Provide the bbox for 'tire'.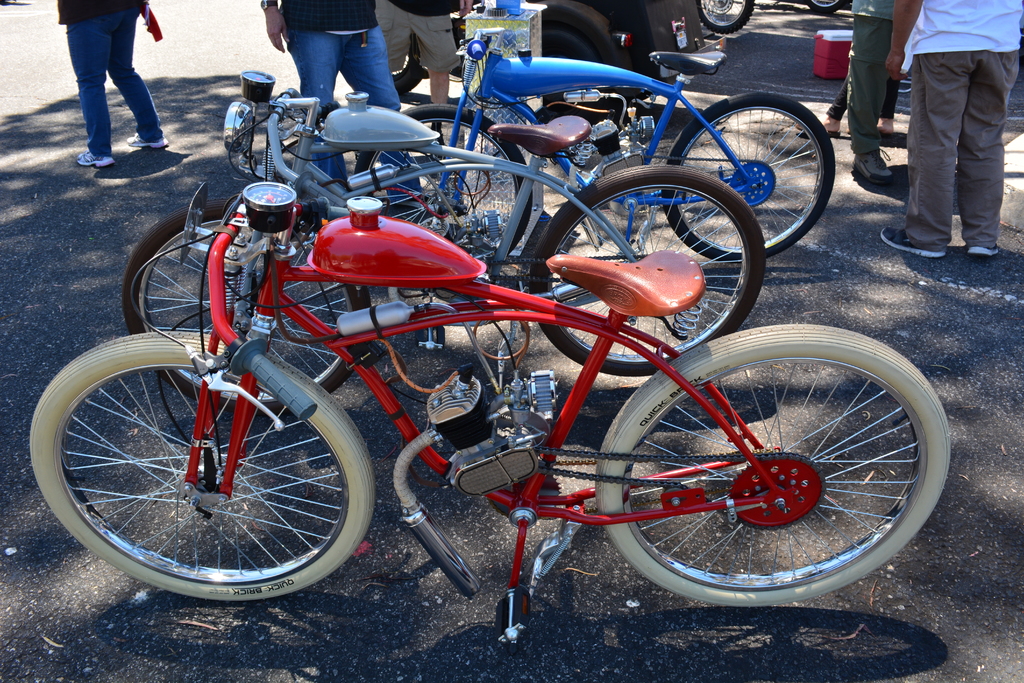
{"left": 593, "top": 323, "right": 956, "bottom": 607}.
